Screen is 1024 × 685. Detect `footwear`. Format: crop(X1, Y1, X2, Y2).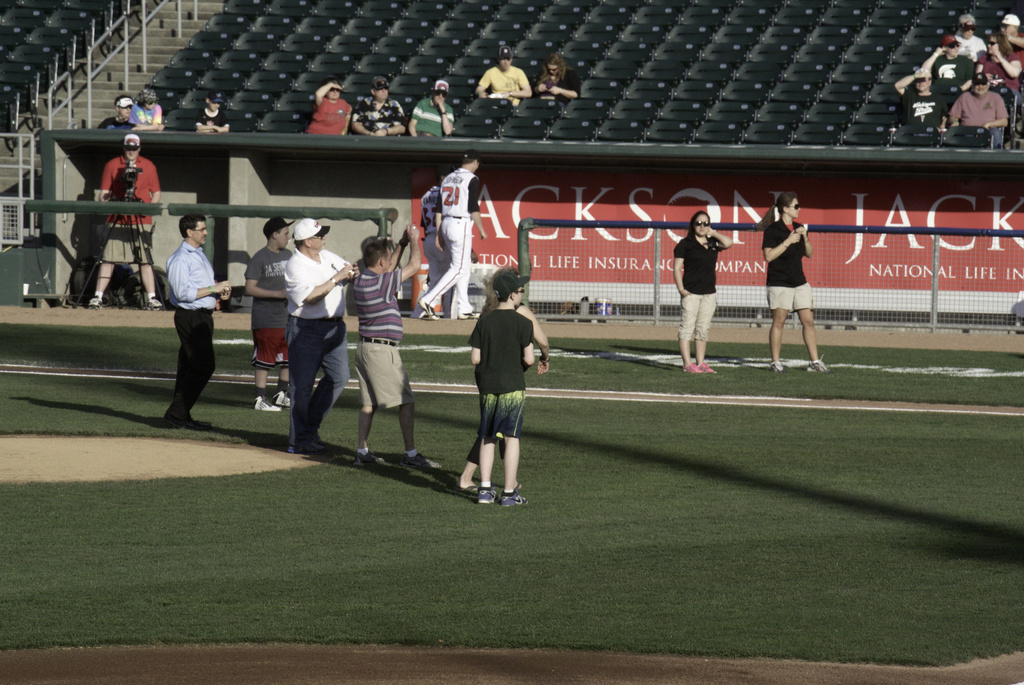
crop(682, 361, 717, 374).
